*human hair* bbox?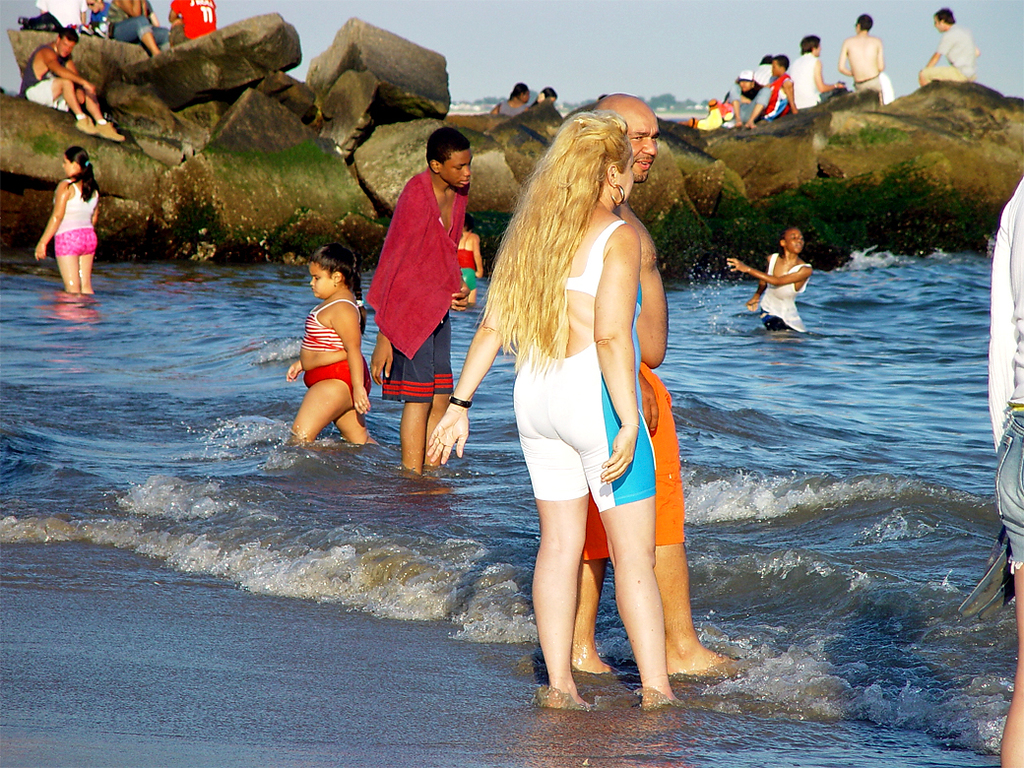
(left=510, top=82, right=526, bottom=97)
